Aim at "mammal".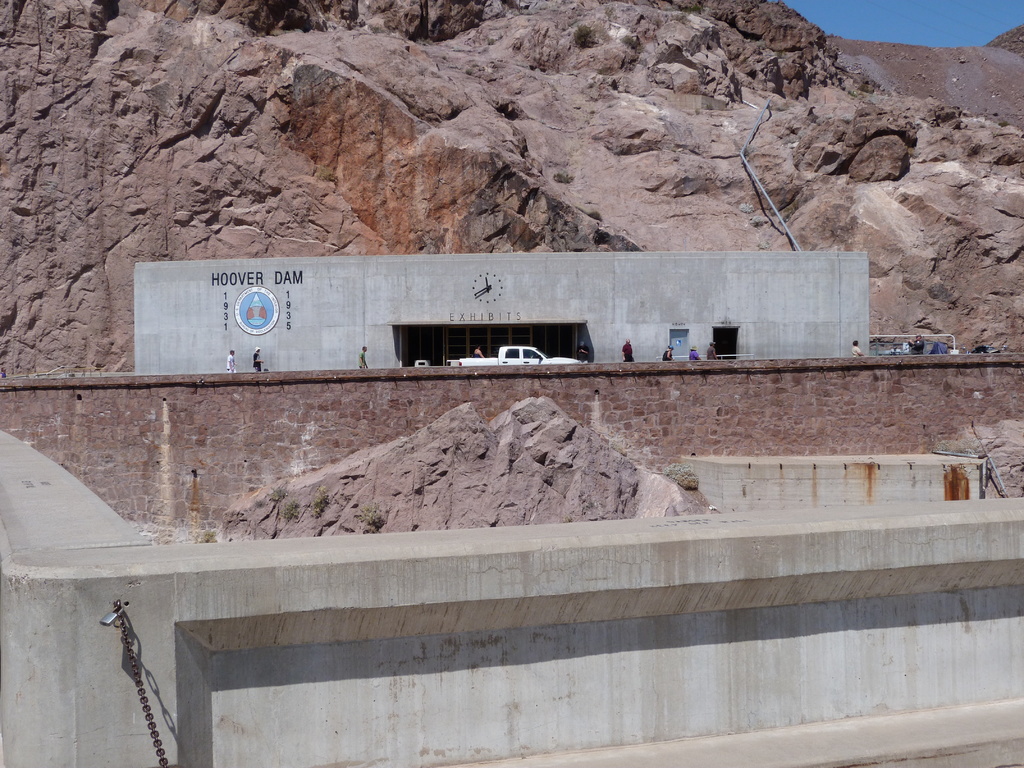
Aimed at <box>908,336,927,357</box>.
